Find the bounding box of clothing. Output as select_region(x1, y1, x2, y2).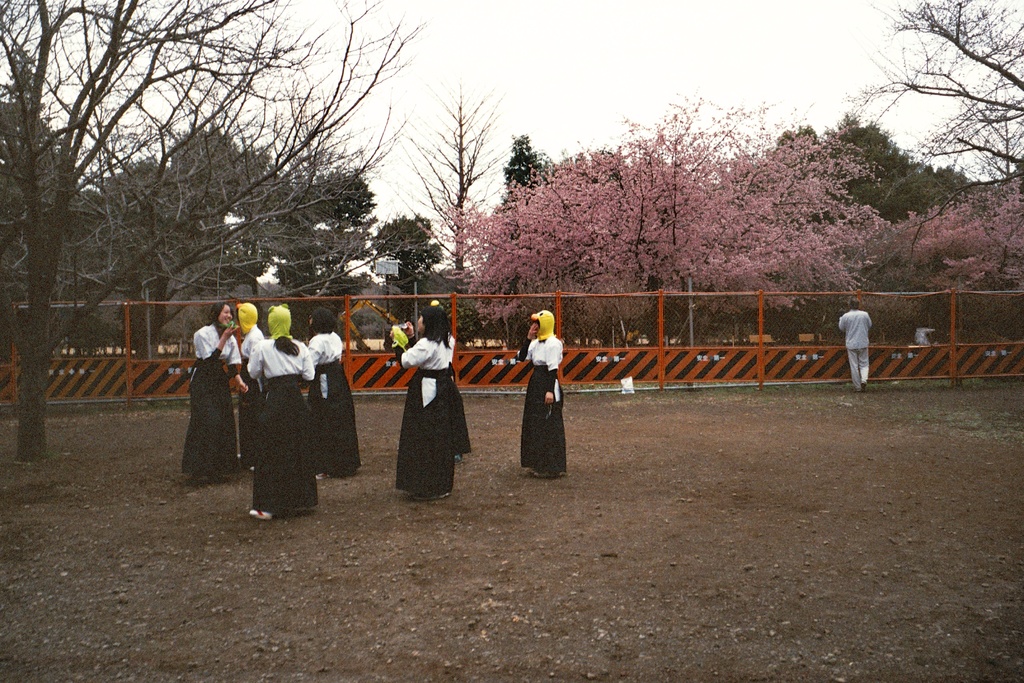
select_region(517, 306, 572, 477).
